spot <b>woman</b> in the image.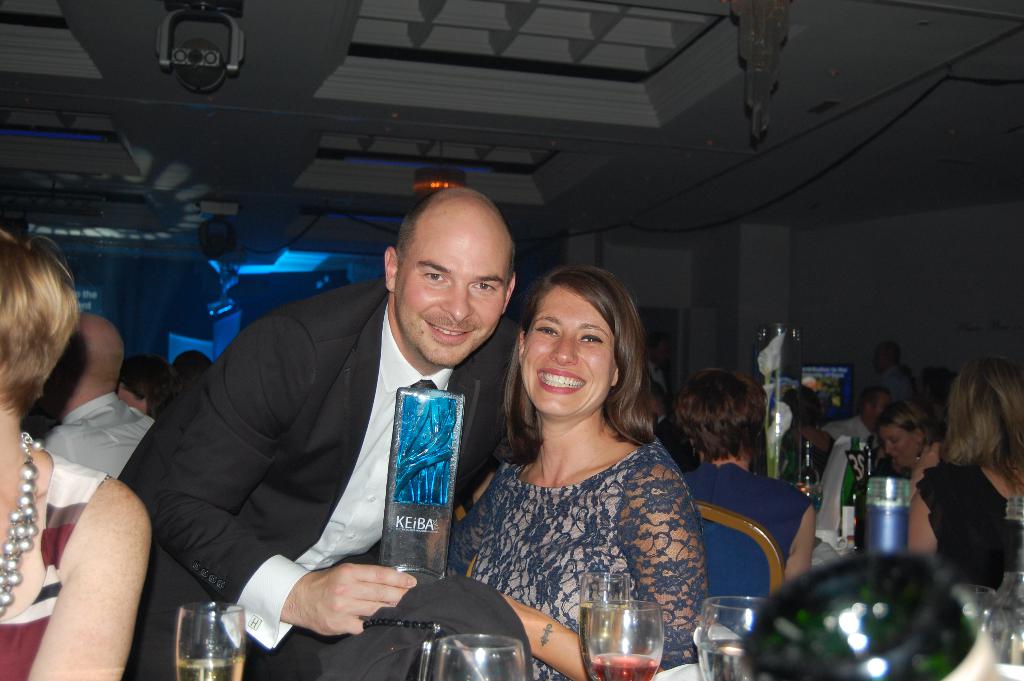
<b>woman</b> found at [left=860, top=396, right=953, bottom=491].
